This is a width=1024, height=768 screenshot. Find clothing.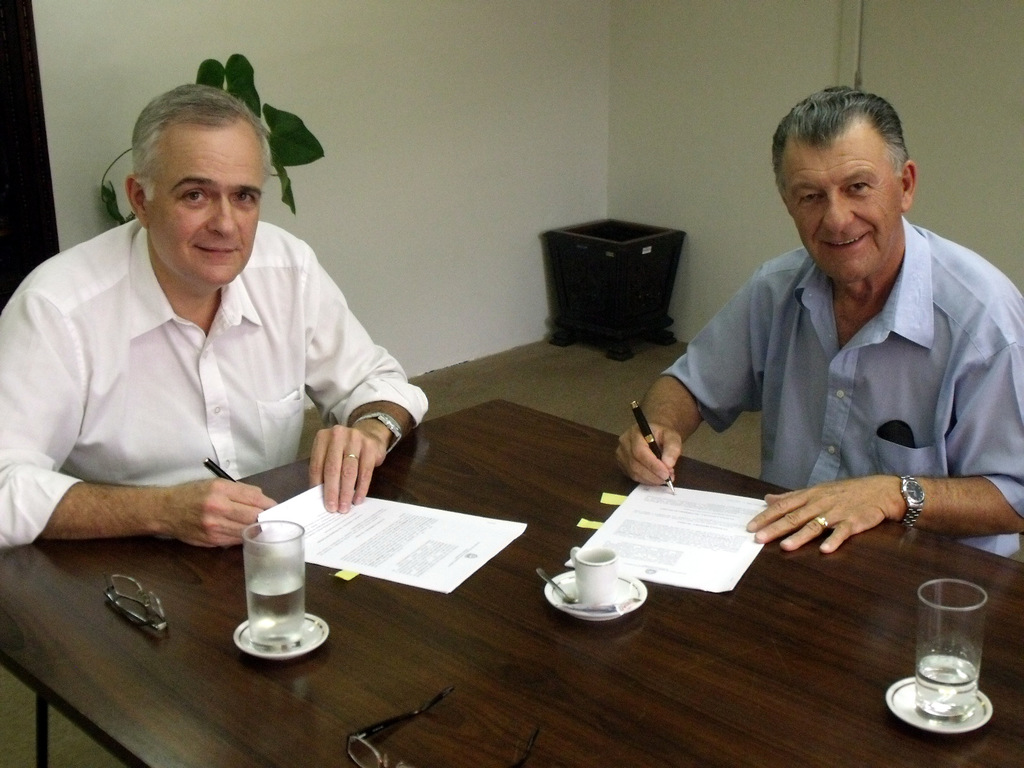
Bounding box: [0, 220, 426, 547].
